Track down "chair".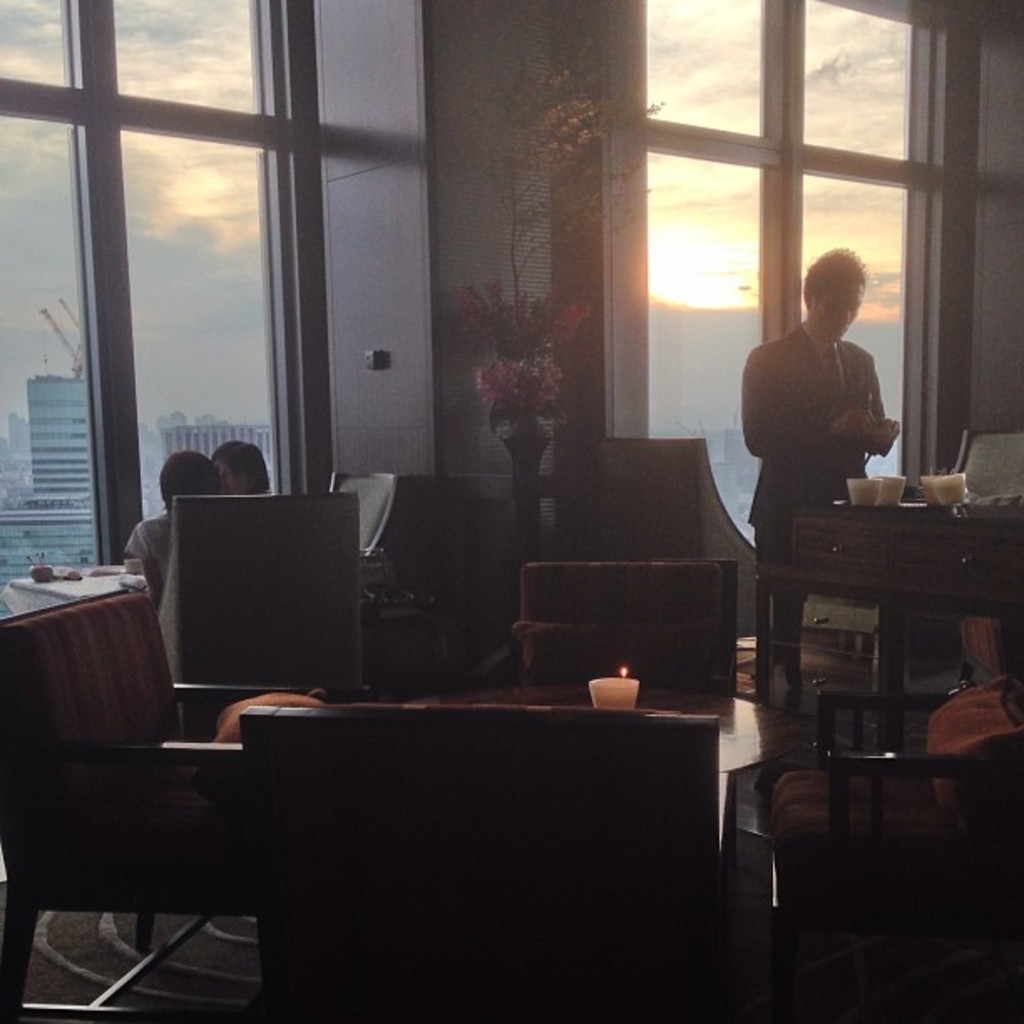
Tracked to 502, 567, 745, 693.
